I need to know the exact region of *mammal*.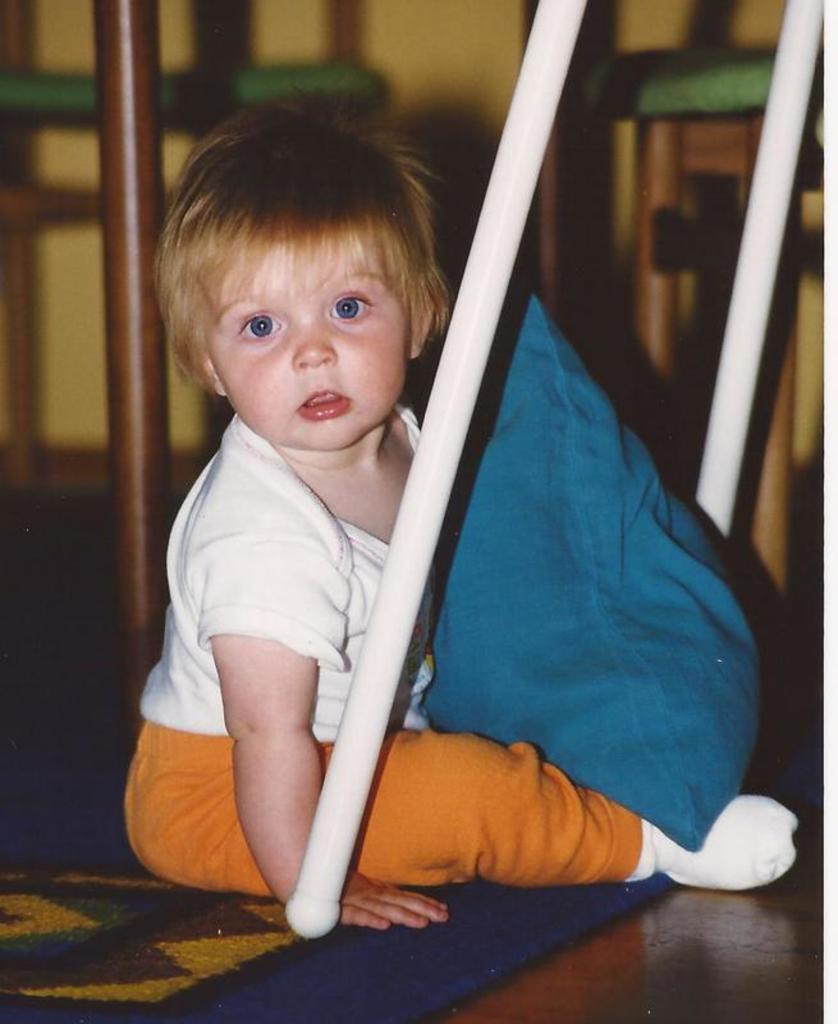
Region: {"left": 123, "top": 96, "right": 797, "bottom": 929}.
